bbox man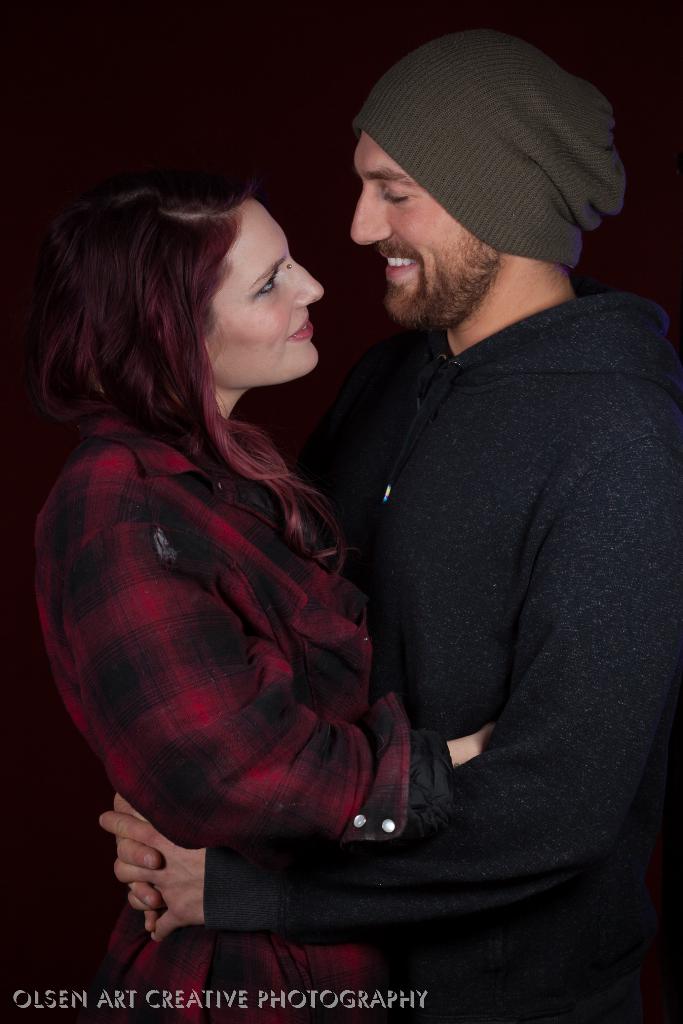
detection(17, 1, 663, 1023)
